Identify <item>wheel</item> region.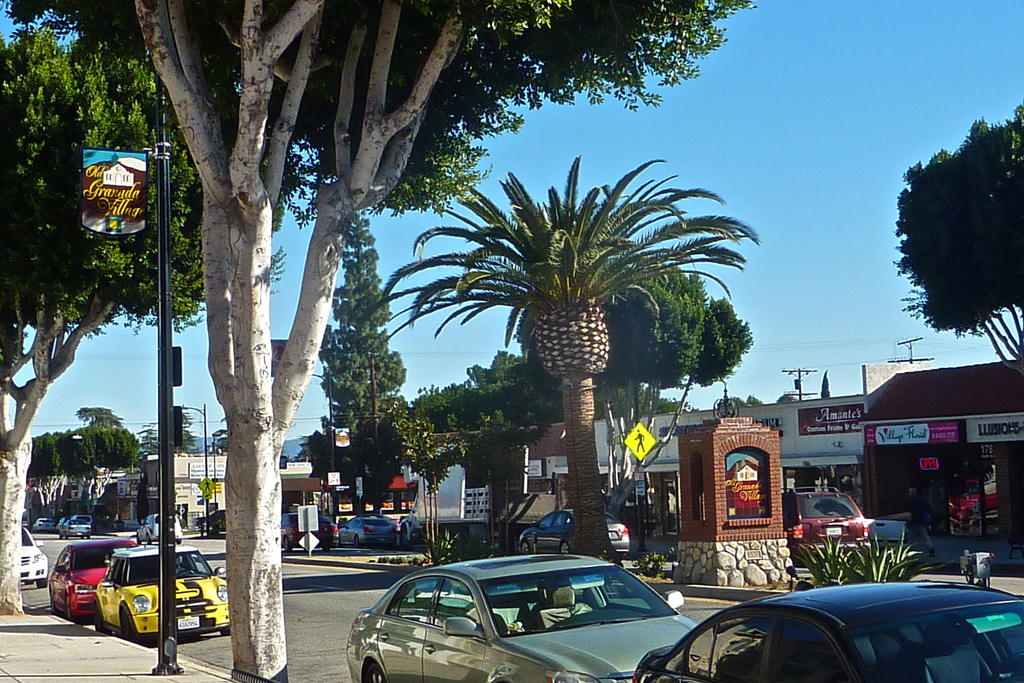
Region: bbox=(56, 534, 65, 539).
